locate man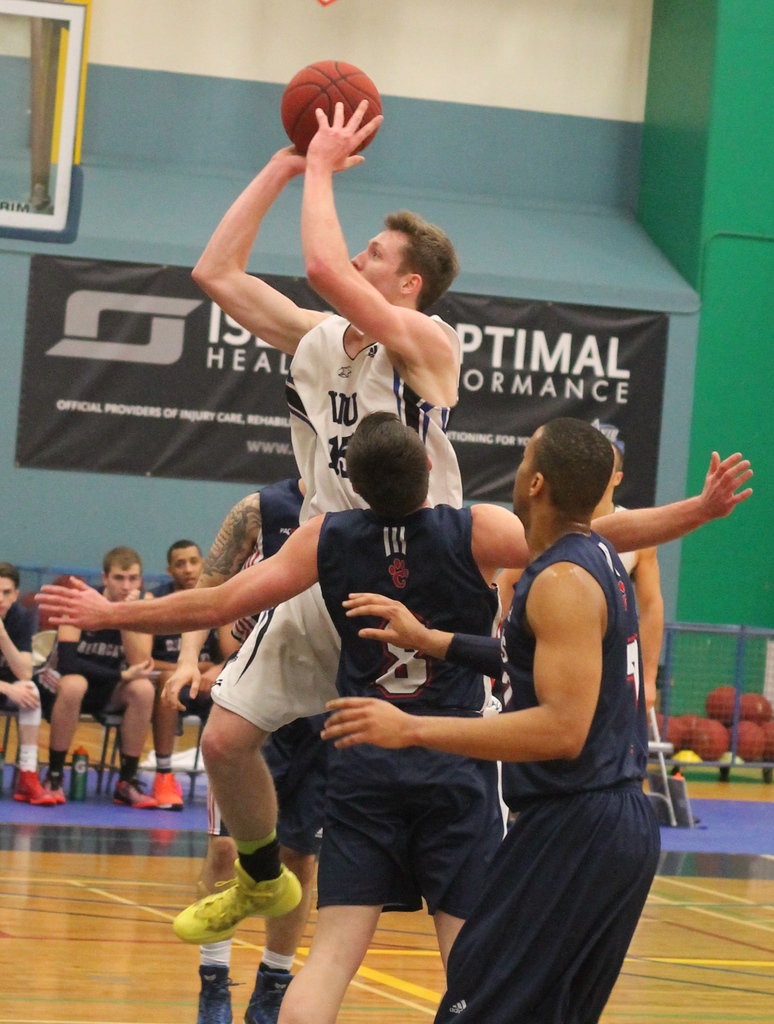
189, 101, 464, 944
